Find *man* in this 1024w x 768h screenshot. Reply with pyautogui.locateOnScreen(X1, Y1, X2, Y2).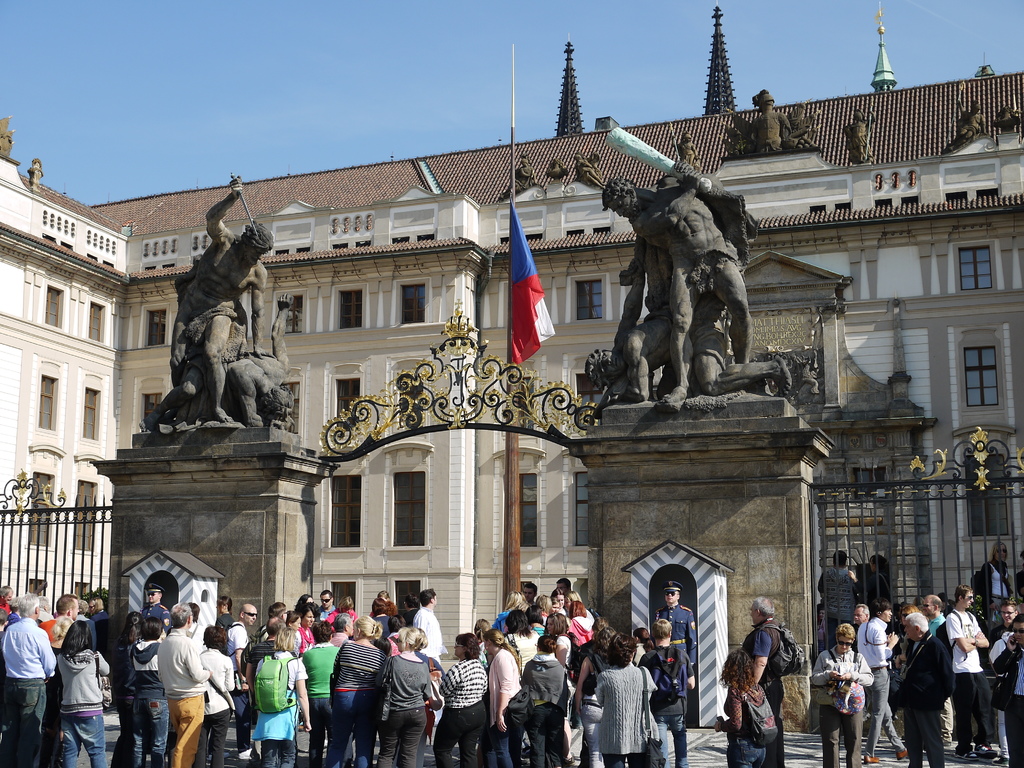
pyautogui.locateOnScreen(500, 157, 538, 200).
